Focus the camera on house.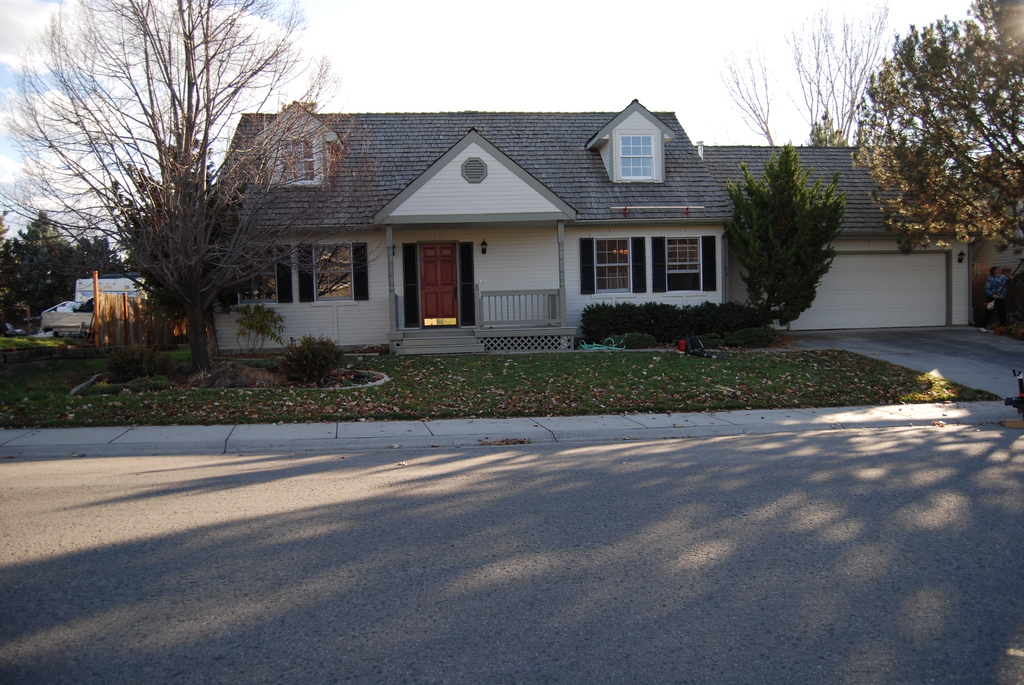
Focus region: x1=196 y1=98 x2=977 y2=359.
